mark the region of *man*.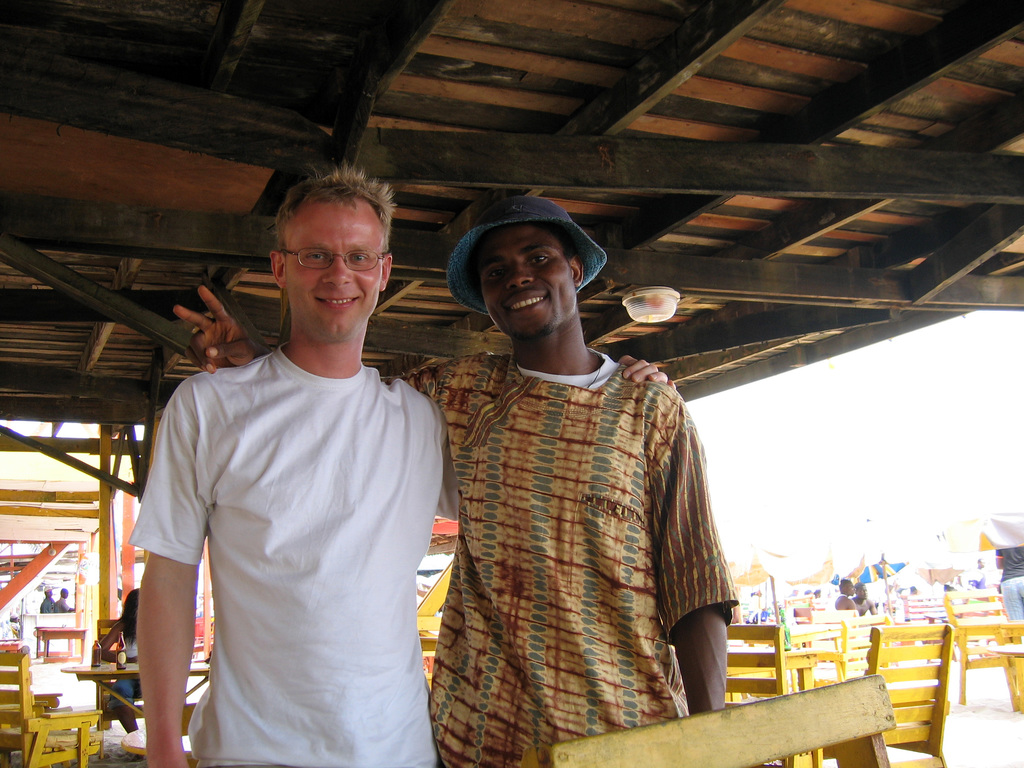
Region: [x1=39, y1=586, x2=58, y2=615].
